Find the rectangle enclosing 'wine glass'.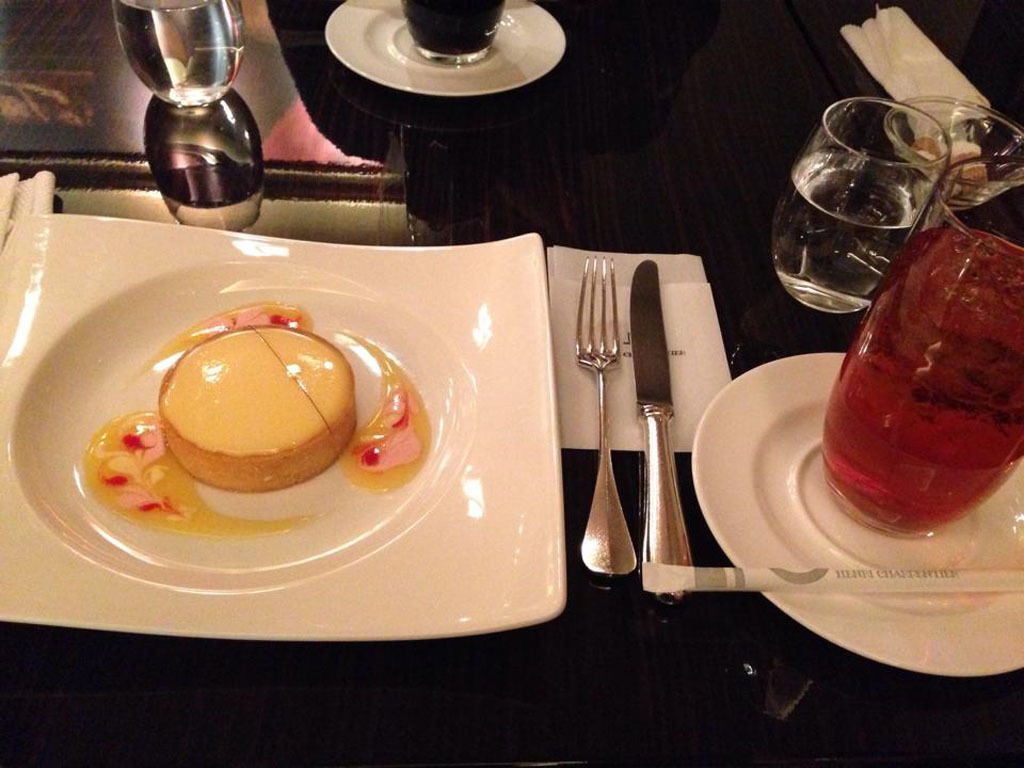
[772,101,943,309].
